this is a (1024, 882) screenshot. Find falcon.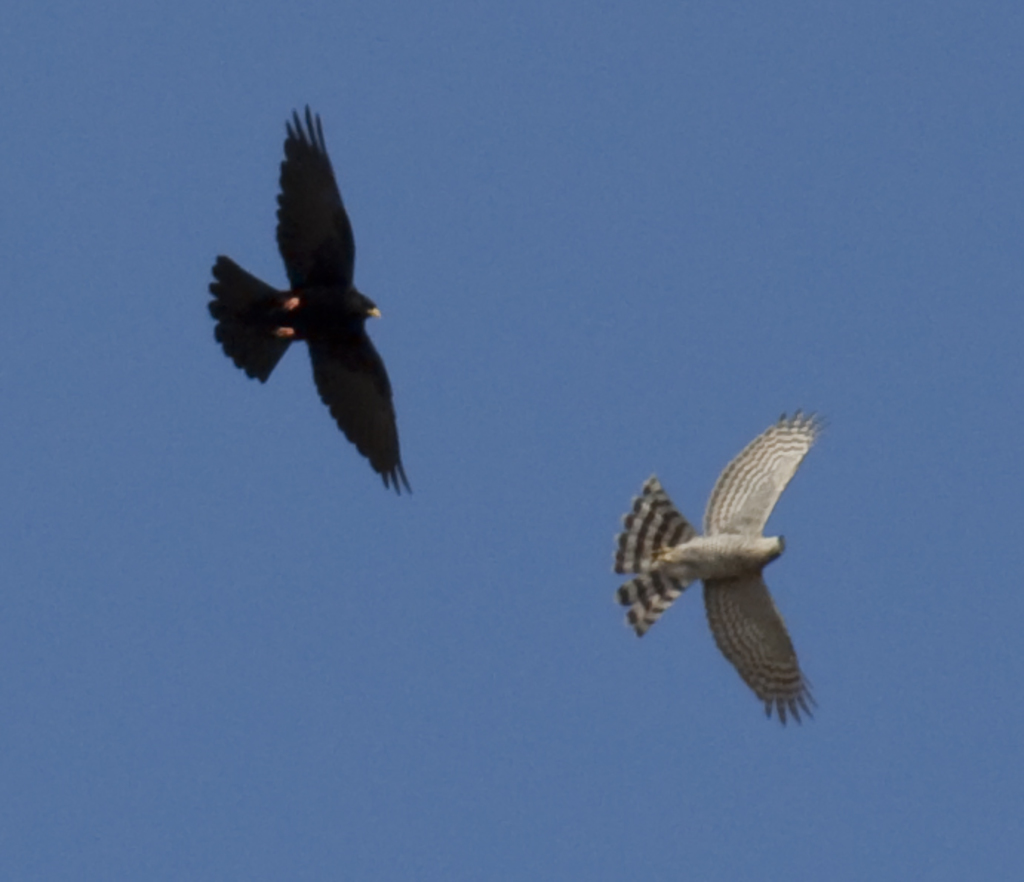
Bounding box: [205, 96, 410, 500].
